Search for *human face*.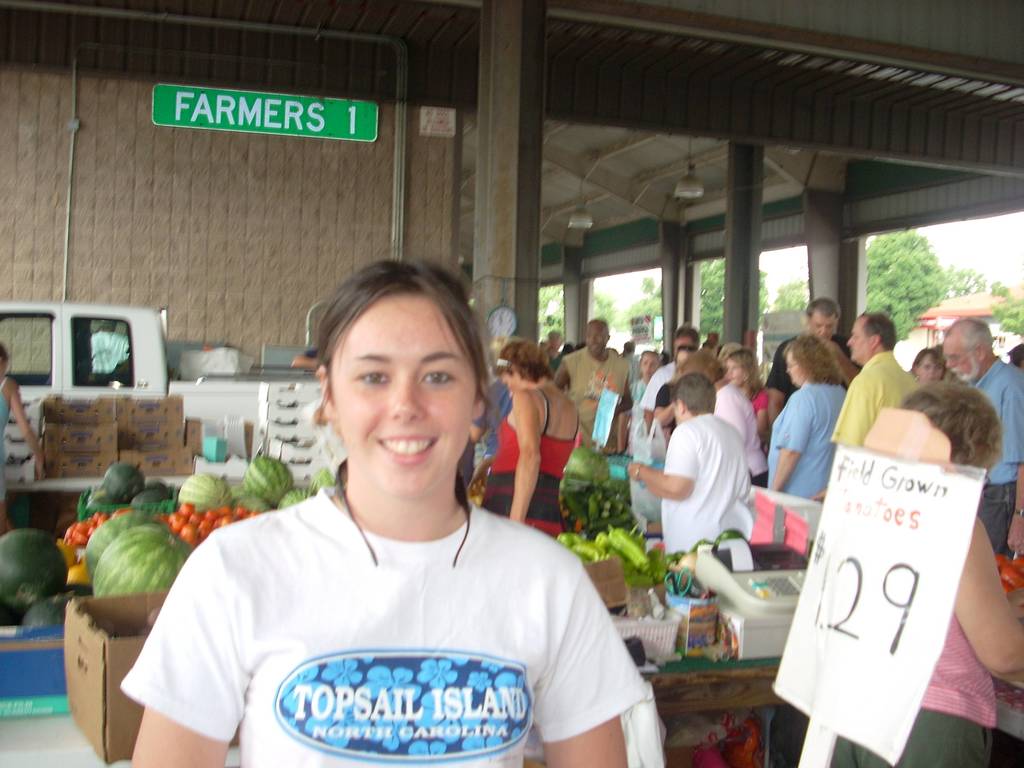
Found at {"left": 642, "top": 355, "right": 653, "bottom": 374}.
